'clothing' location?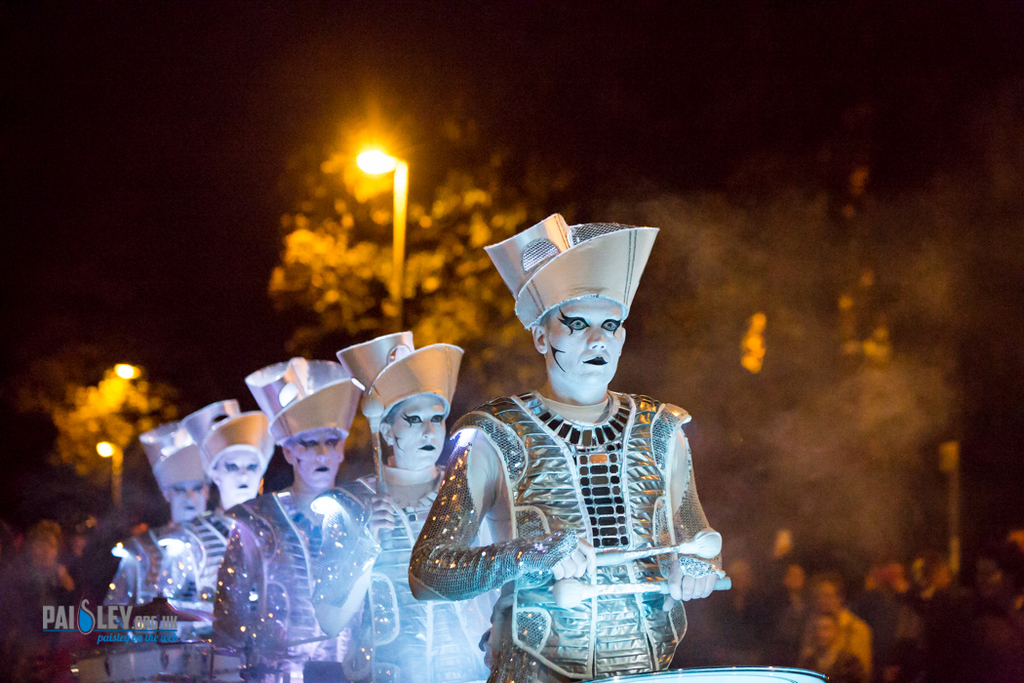
[left=156, top=514, right=245, bottom=682]
